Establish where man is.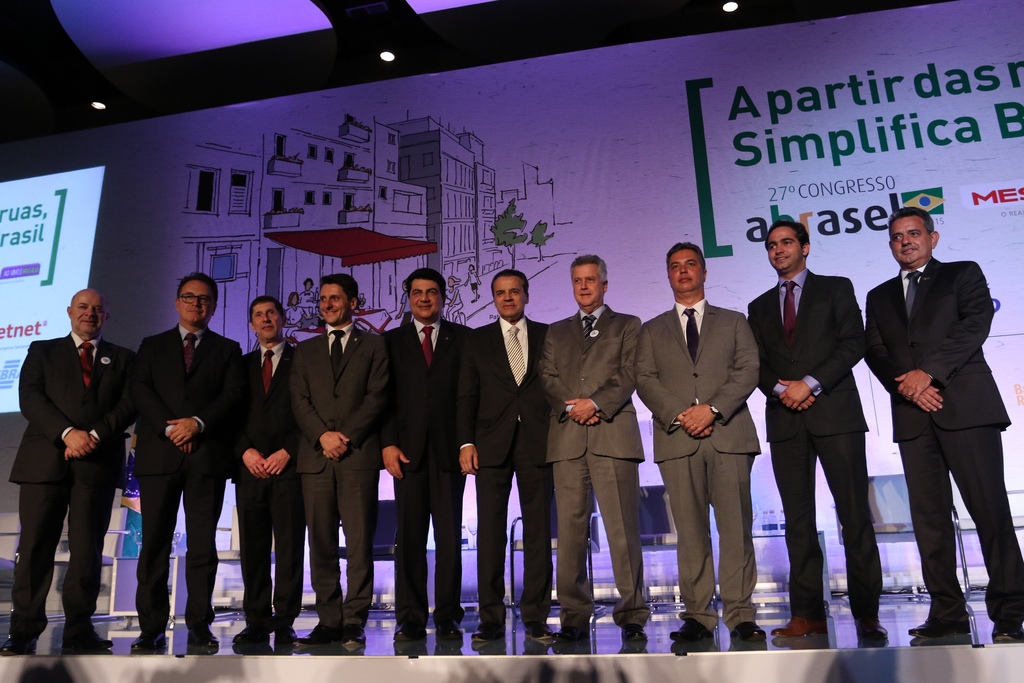
Established at x1=456 y1=267 x2=561 y2=642.
